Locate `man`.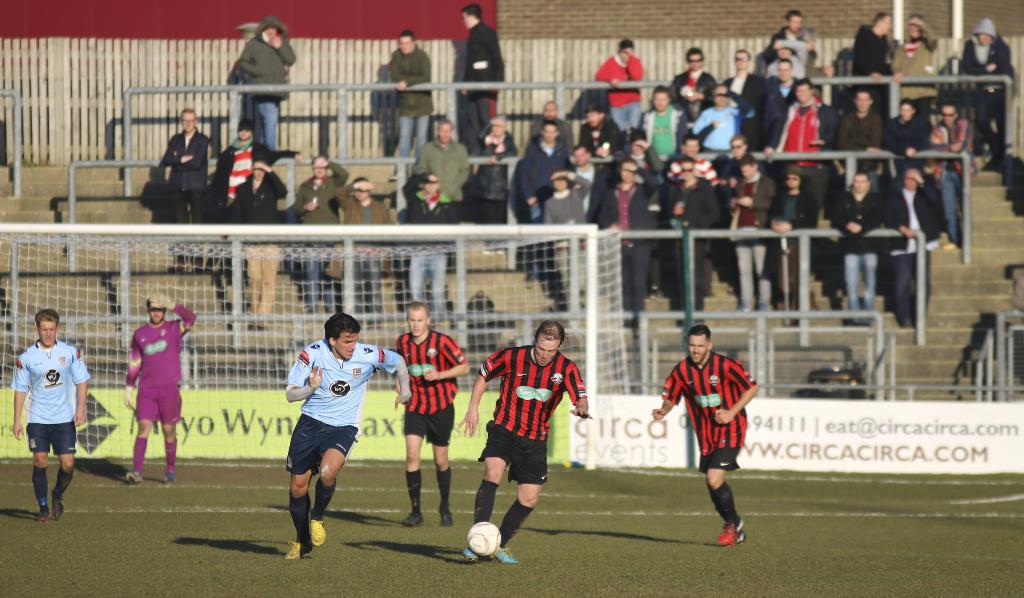
Bounding box: {"left": 463, "top": 1, "right": 499, "bottom": 159}.
